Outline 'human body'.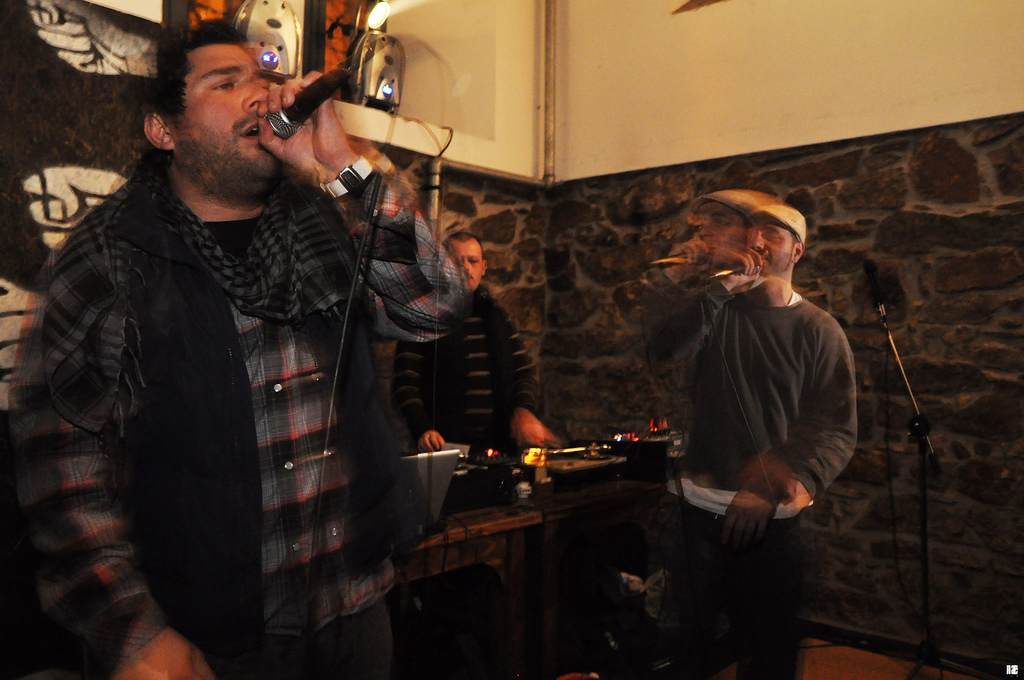
Outline: [x1=34, y1=31, x2=432, y2=679].
